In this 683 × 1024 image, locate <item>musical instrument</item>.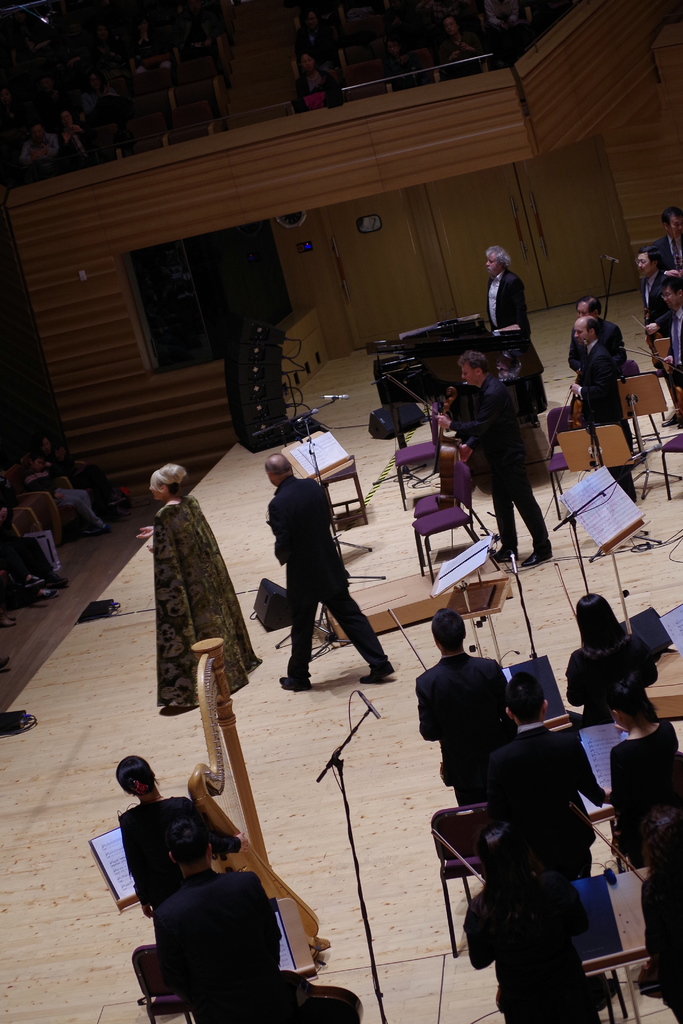
Bounding box: bbox(538, 378, 594, 466).
